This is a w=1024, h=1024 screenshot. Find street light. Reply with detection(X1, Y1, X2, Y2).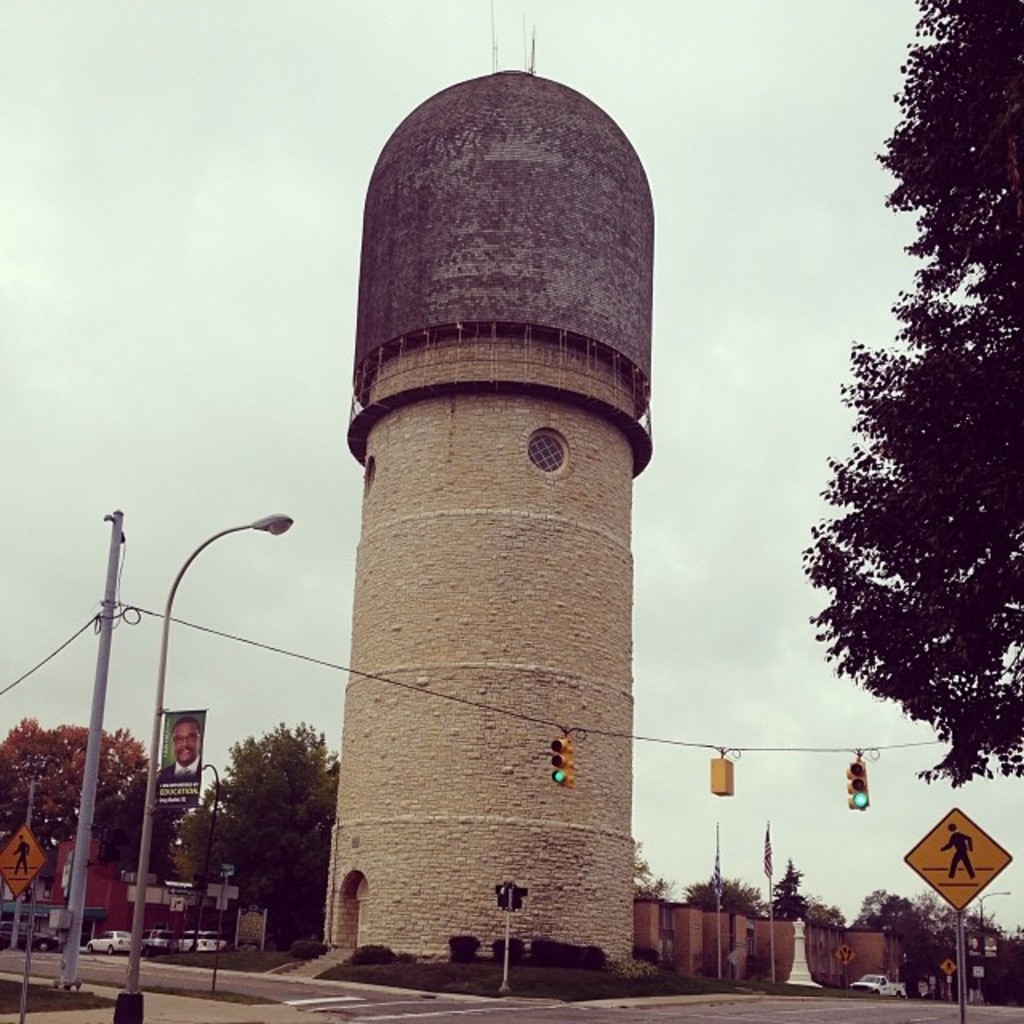
detection(189, 762, 224, 962).
